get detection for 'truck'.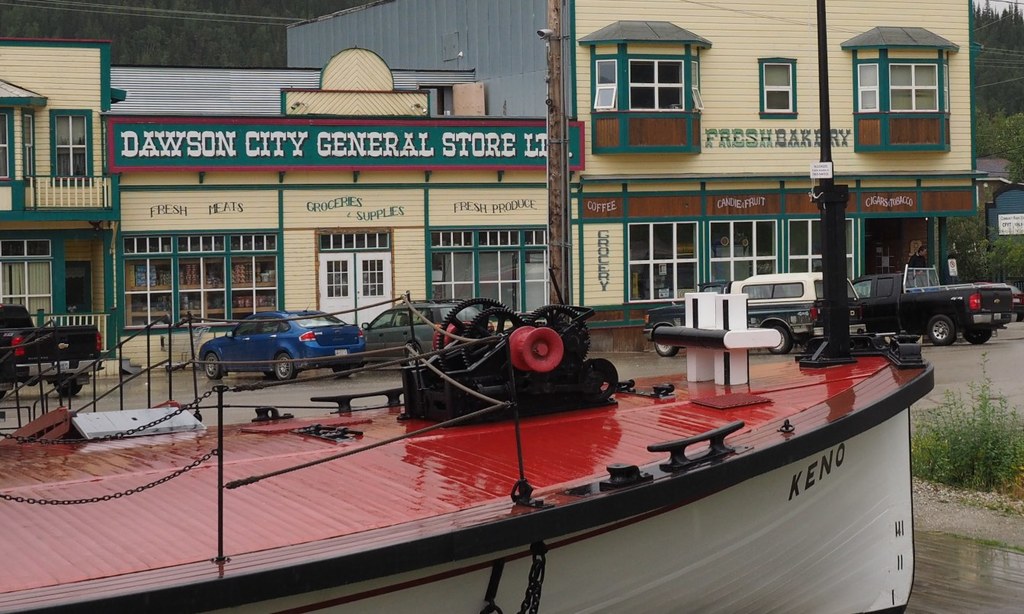
Detection: locate(859, 262, 1016, 349).
